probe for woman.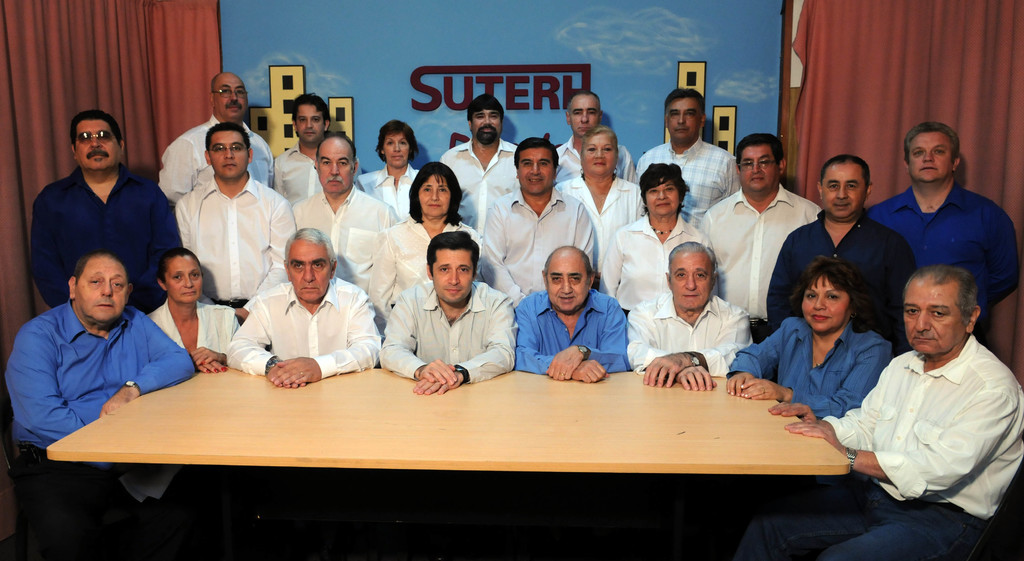
Probe result: (760, 250, 904, 431).
